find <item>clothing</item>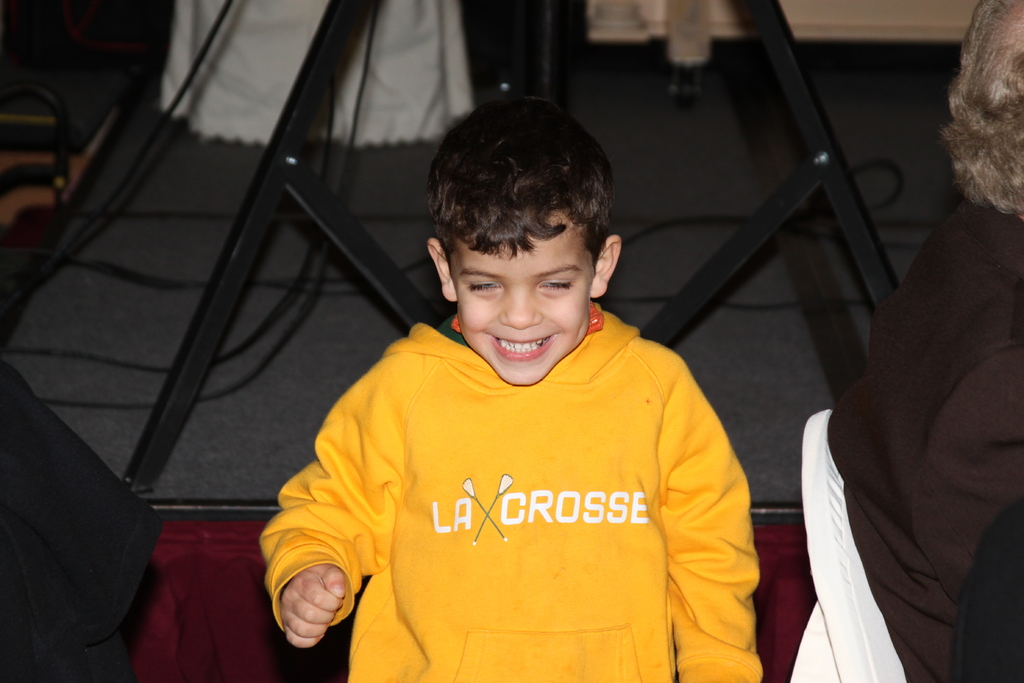
l=284, t=285, r=760, b=667
